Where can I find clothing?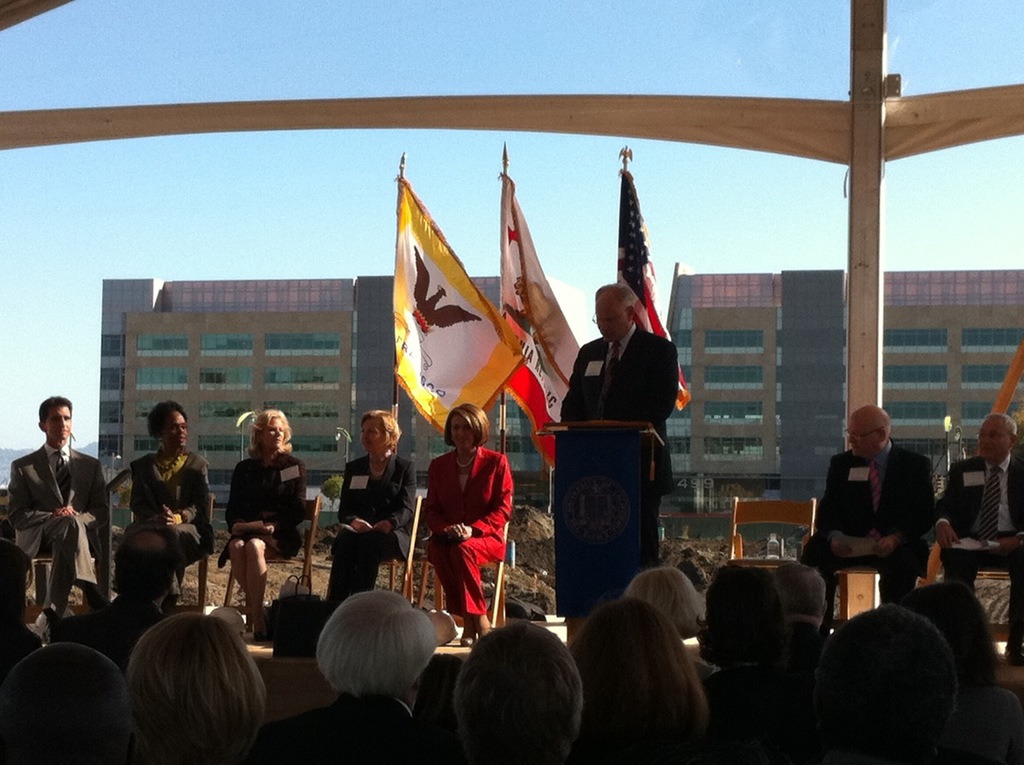
You can find it at l=326, t=453, r=410, b=597.
